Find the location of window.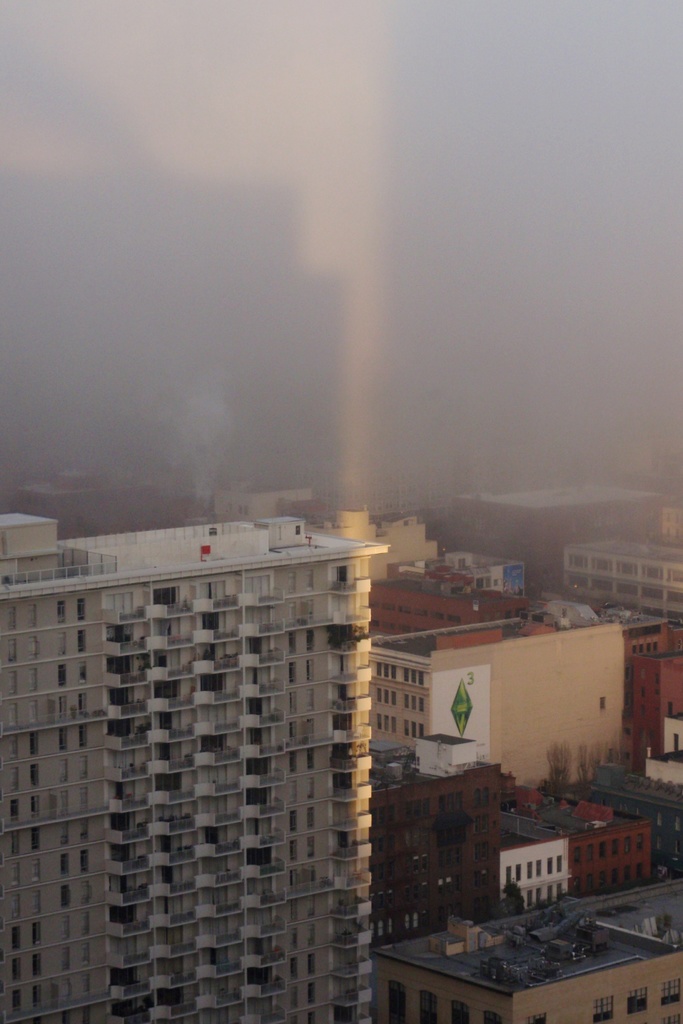
Location: box=[386, 984, 415, 1023].
